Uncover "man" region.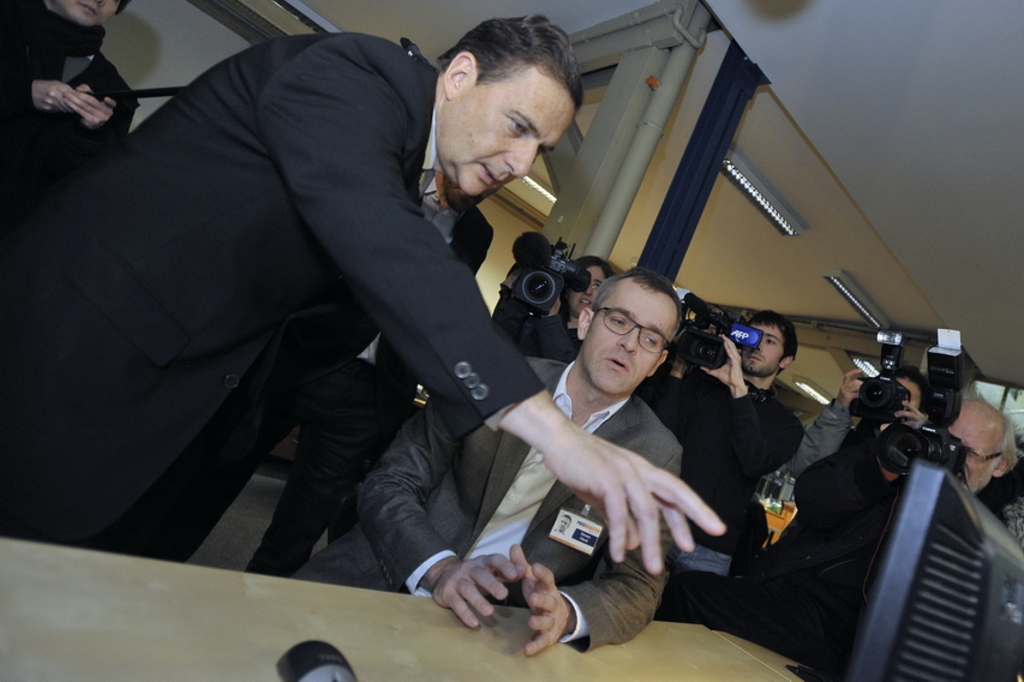
Uncovered: box(289, 268, 682, 653).
